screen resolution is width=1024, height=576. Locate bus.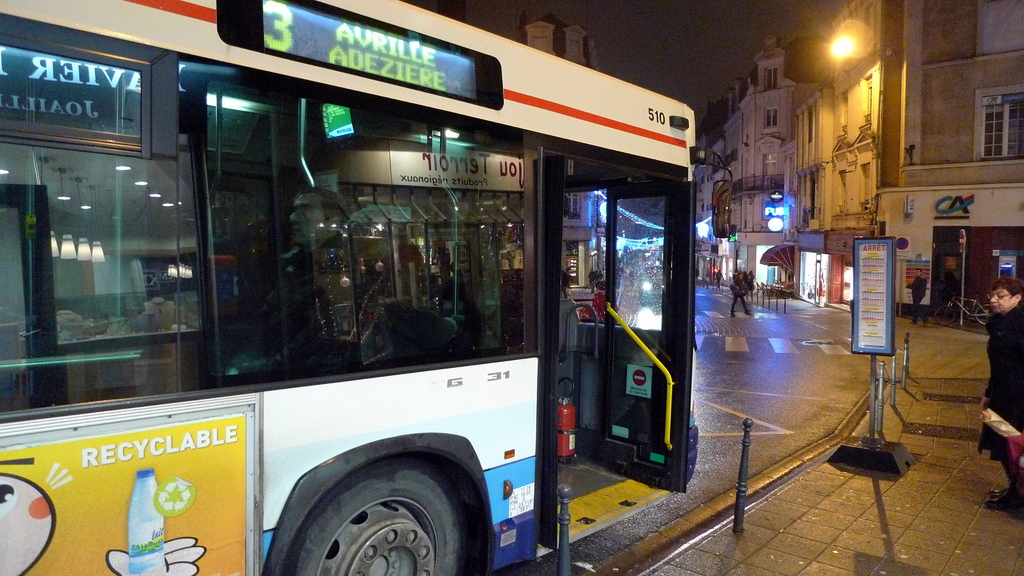
(x1=0, y1=2, x2=705, y2=575).
